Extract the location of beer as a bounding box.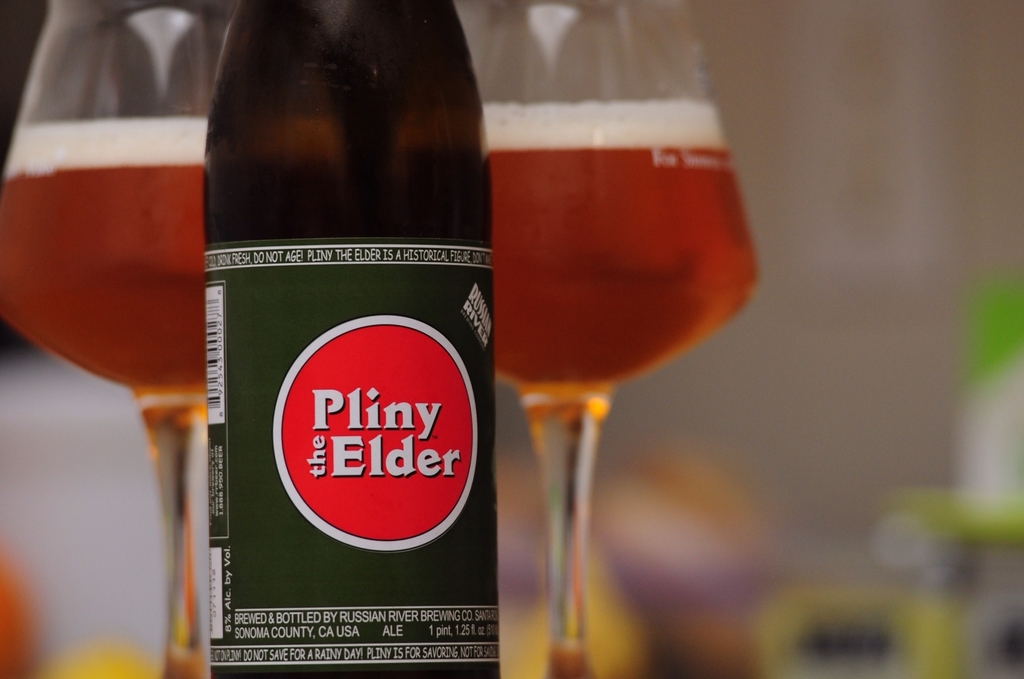
[x1=489, y1=97, x2=760, y2=393].
